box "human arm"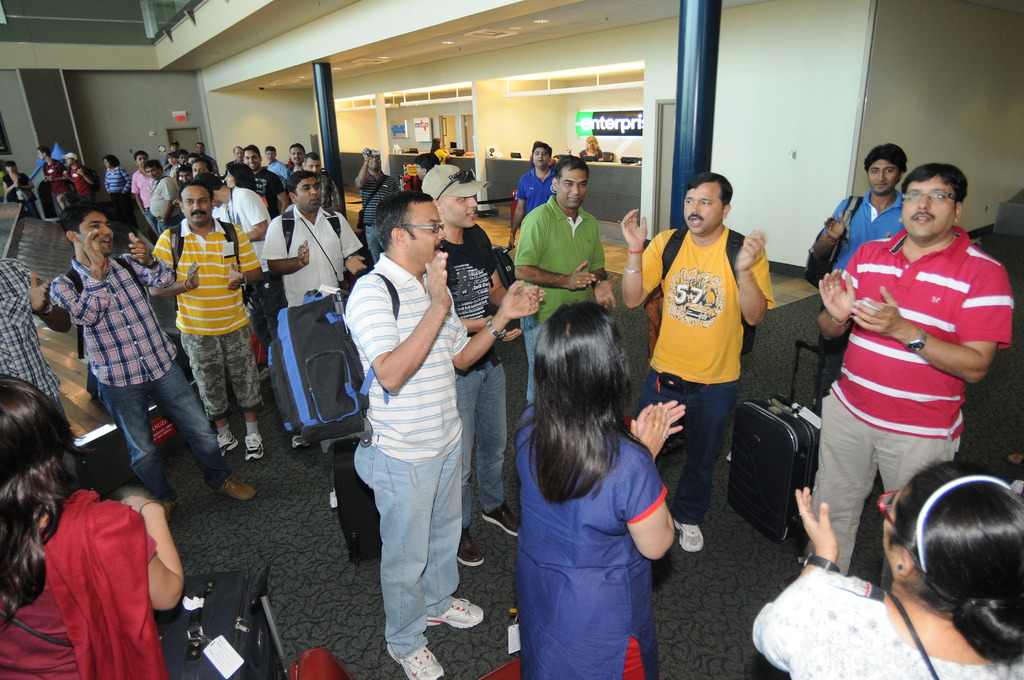
{"left": 245, "top": 186, "right": 269, "bottom": 239}
